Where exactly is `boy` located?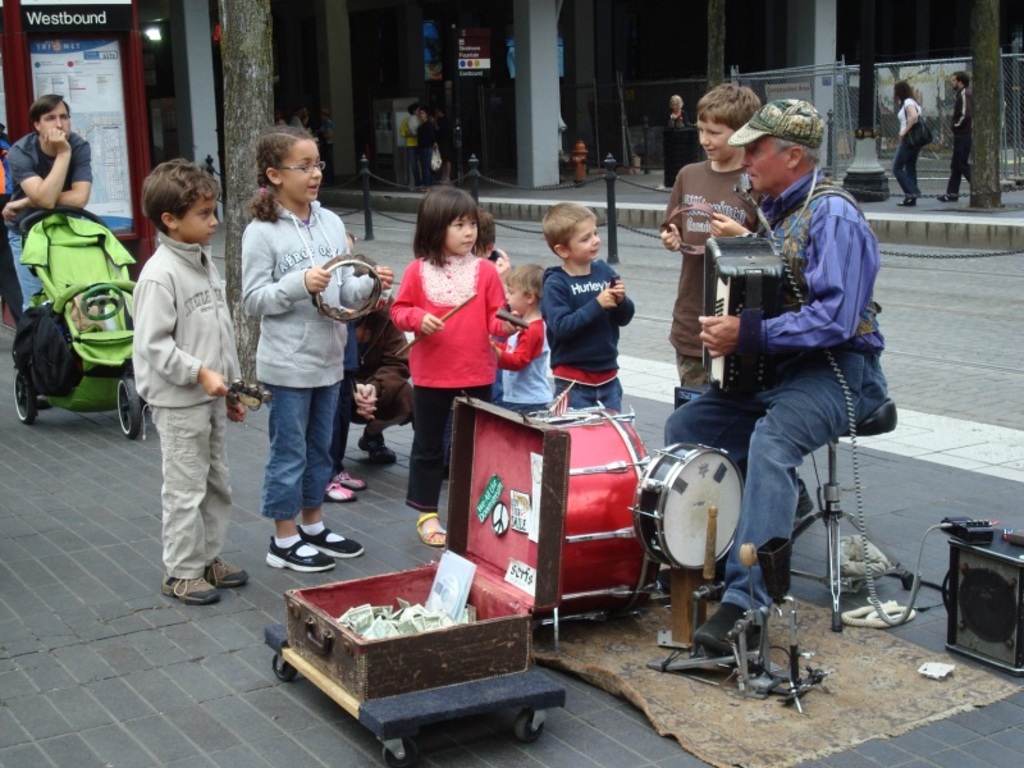
Its bounding box is <bbox>660, 84, 762, 383</bbox>.
